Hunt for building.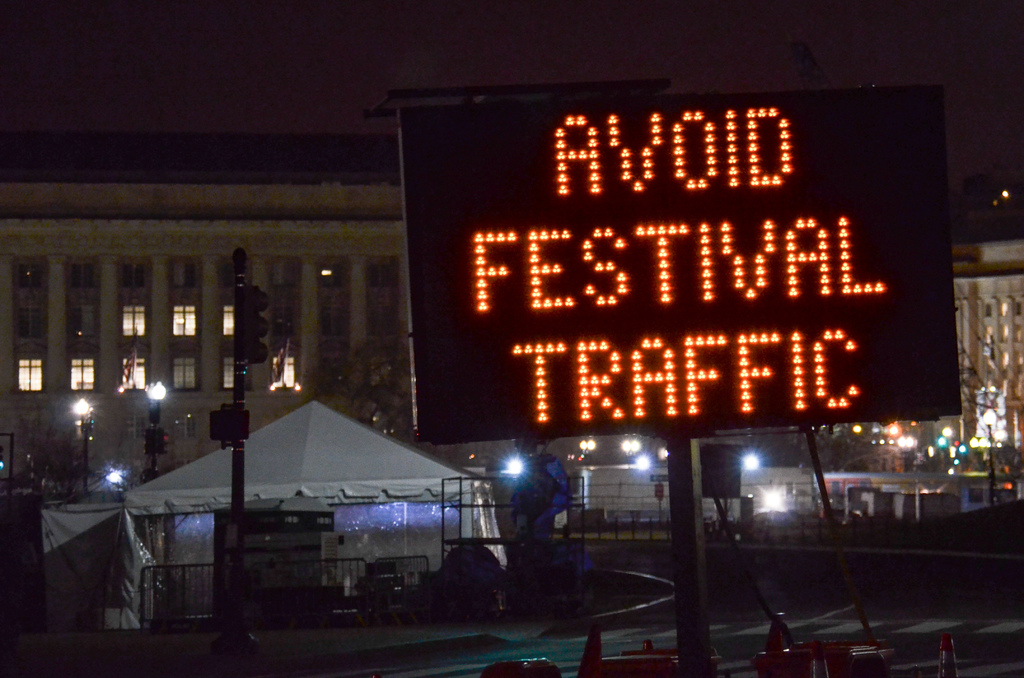
Hunted down at bbox(0, 133, 515, 483).
